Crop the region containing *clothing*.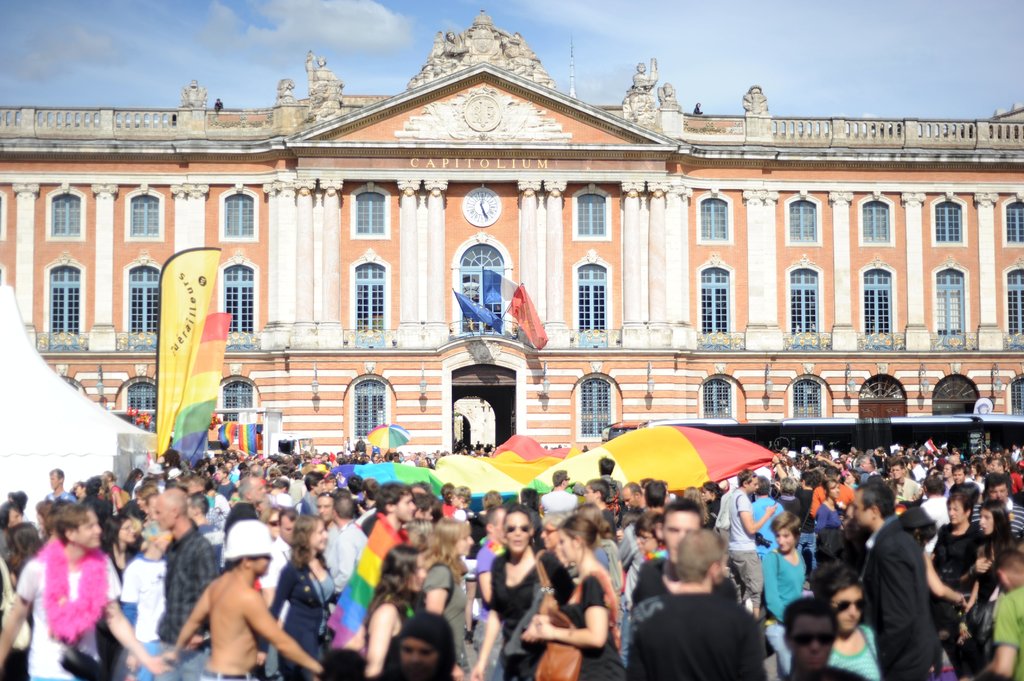
Crop region: 710 483 760 550.
